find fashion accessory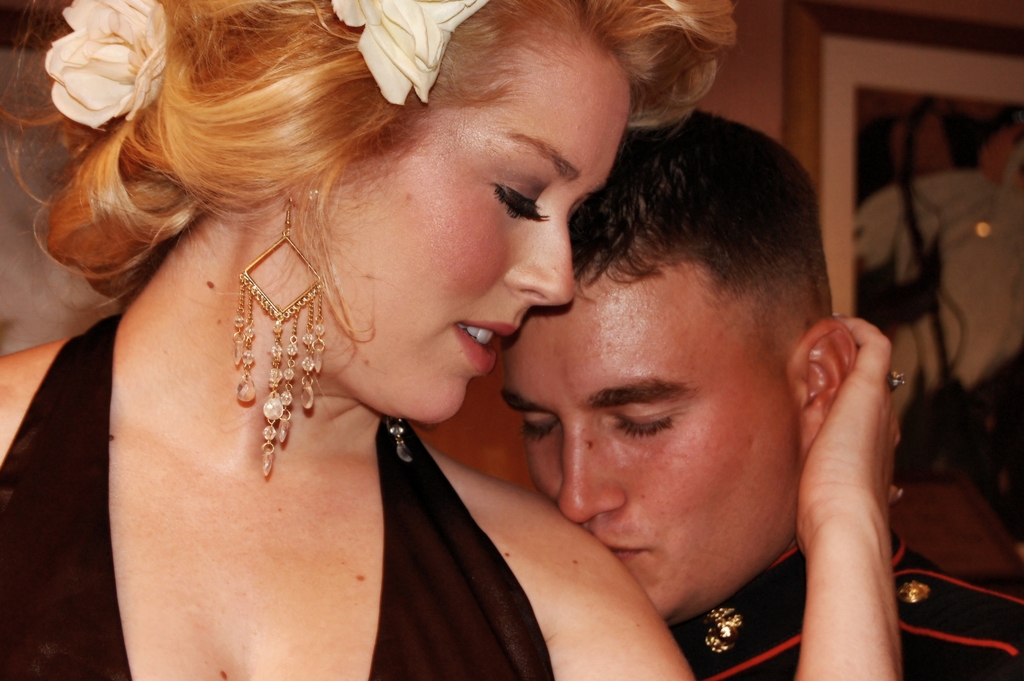
{"x1": 230, "y1": 191, "x2": 328, "y2": 484}
